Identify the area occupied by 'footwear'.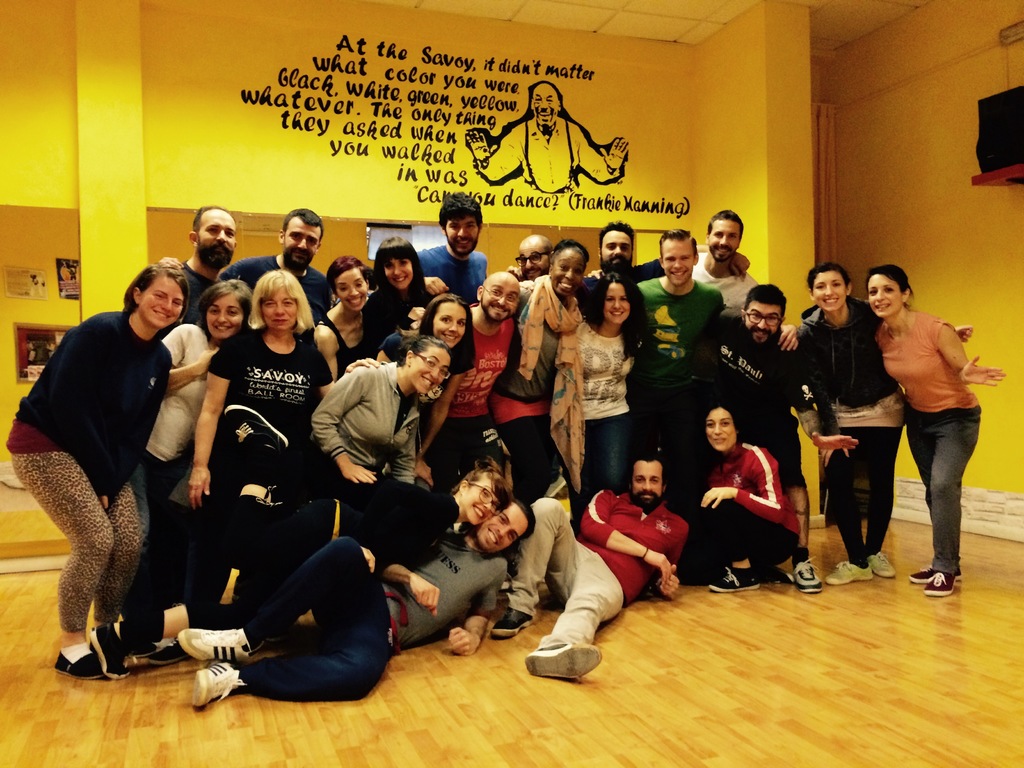
Area: detection(488, 602, 545, 644).
